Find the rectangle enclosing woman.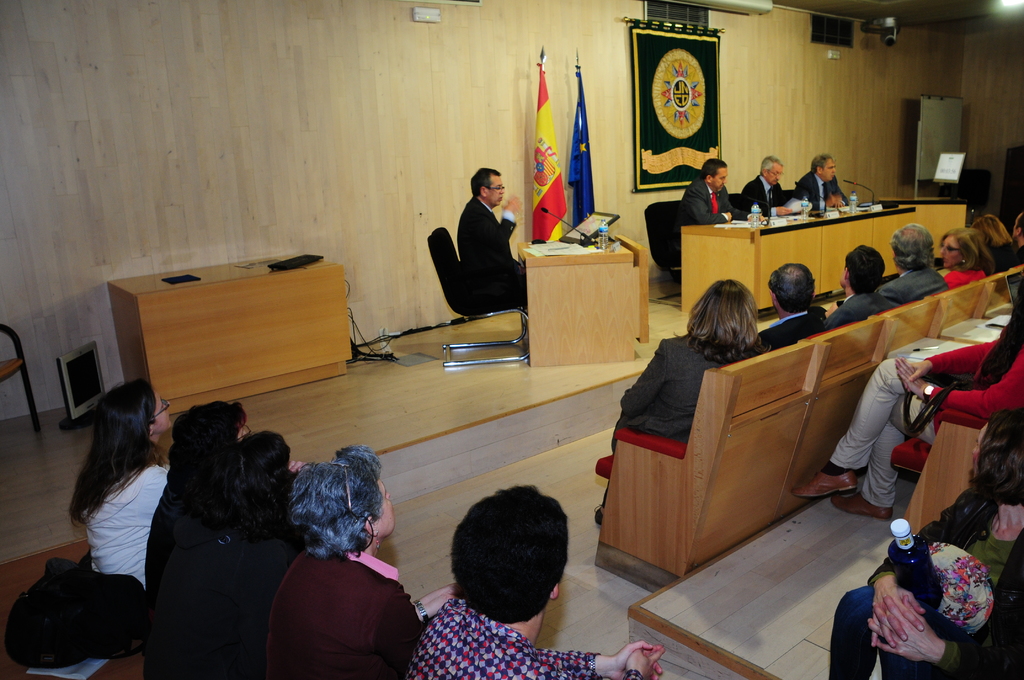
{"left": 595, "top": 275, "right": 762, "bottom": 516}.
